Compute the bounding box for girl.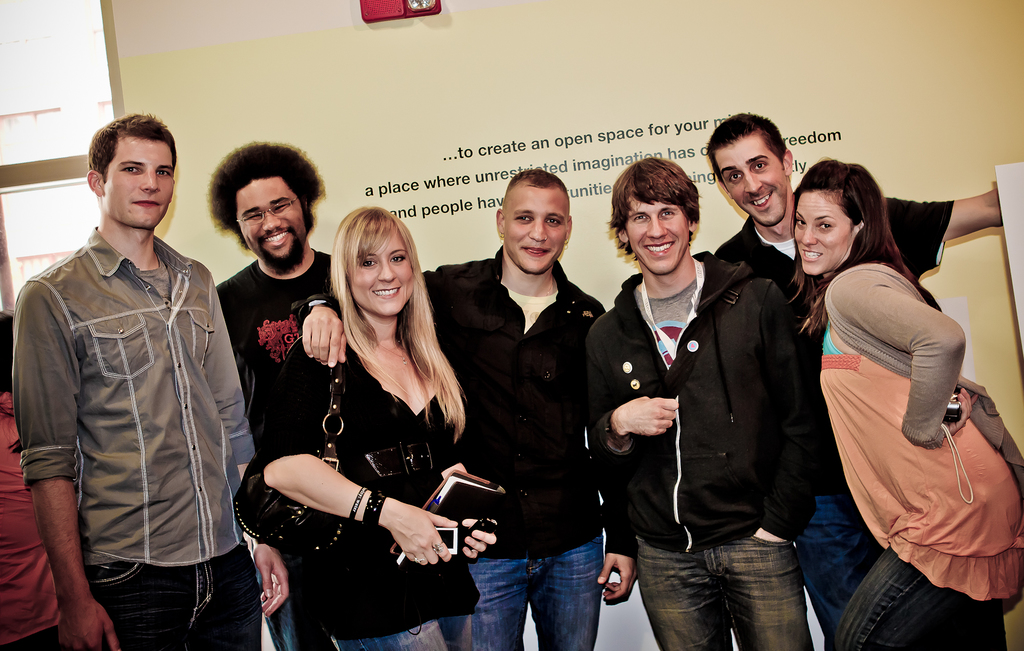
x1=783 y1=157 x2=1023 y2=650.
